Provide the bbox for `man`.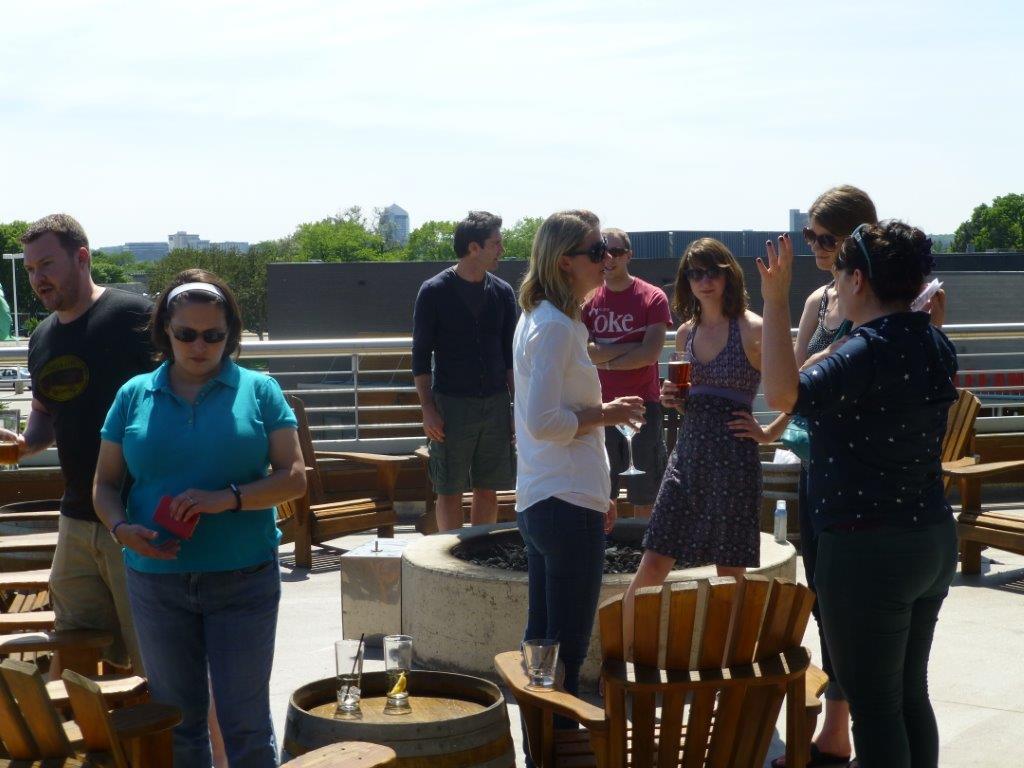
(left=412, top=206, right=523, bottom=532).
